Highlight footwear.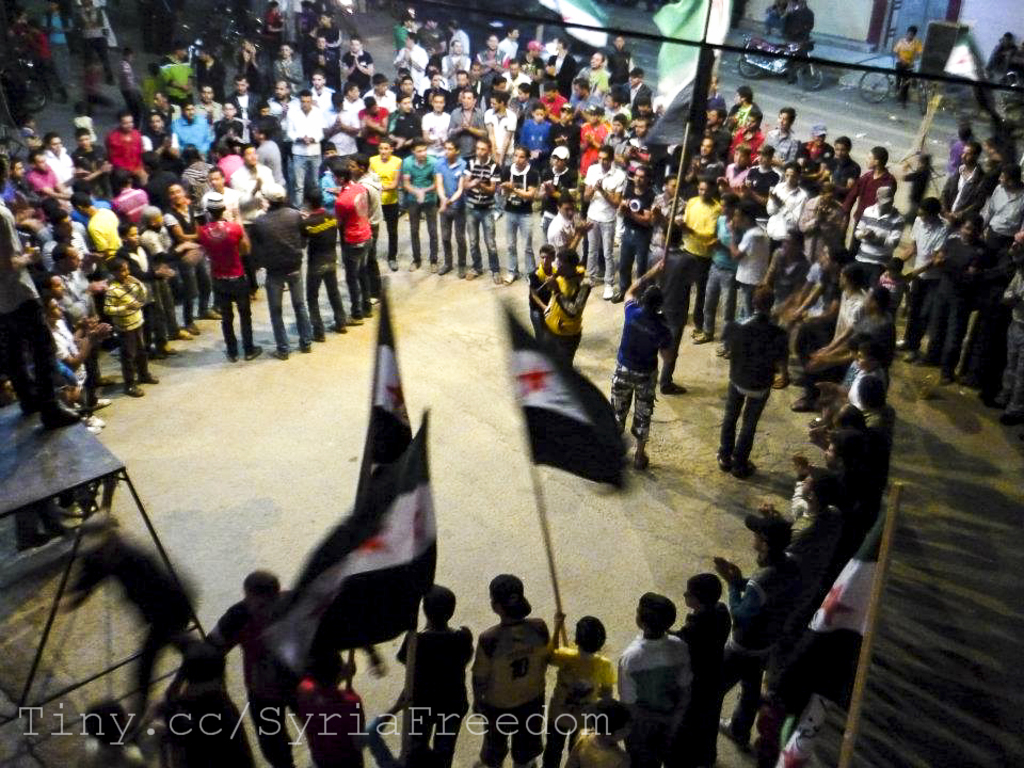
Highlighted region: 387, 257, 399, 269.
